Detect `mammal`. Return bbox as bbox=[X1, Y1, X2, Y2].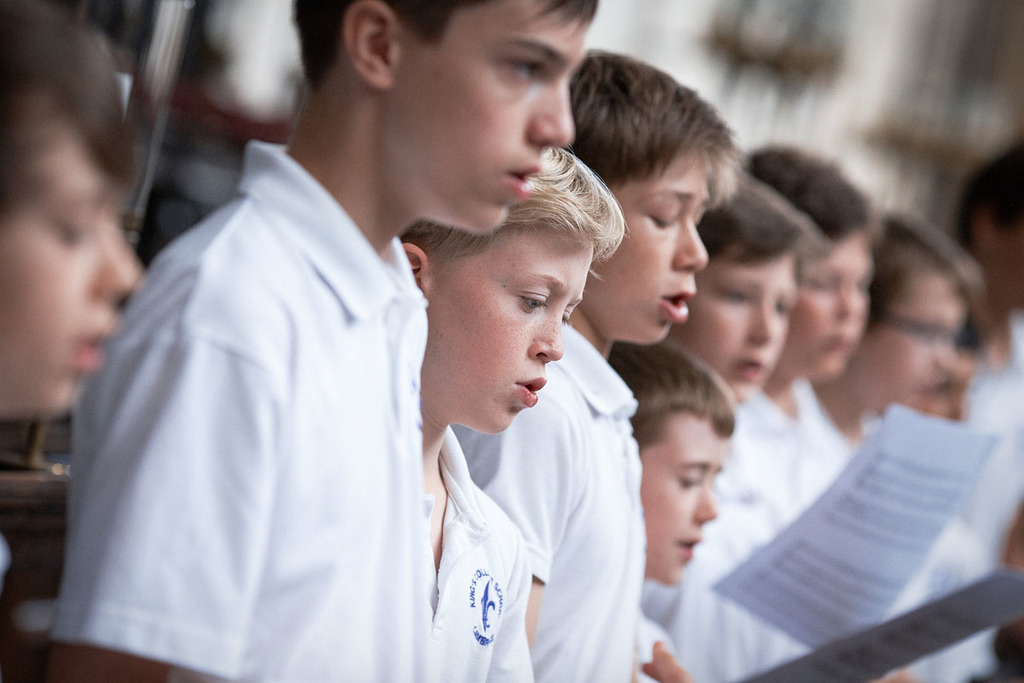
bbox=[38, 0, 601, 680].
